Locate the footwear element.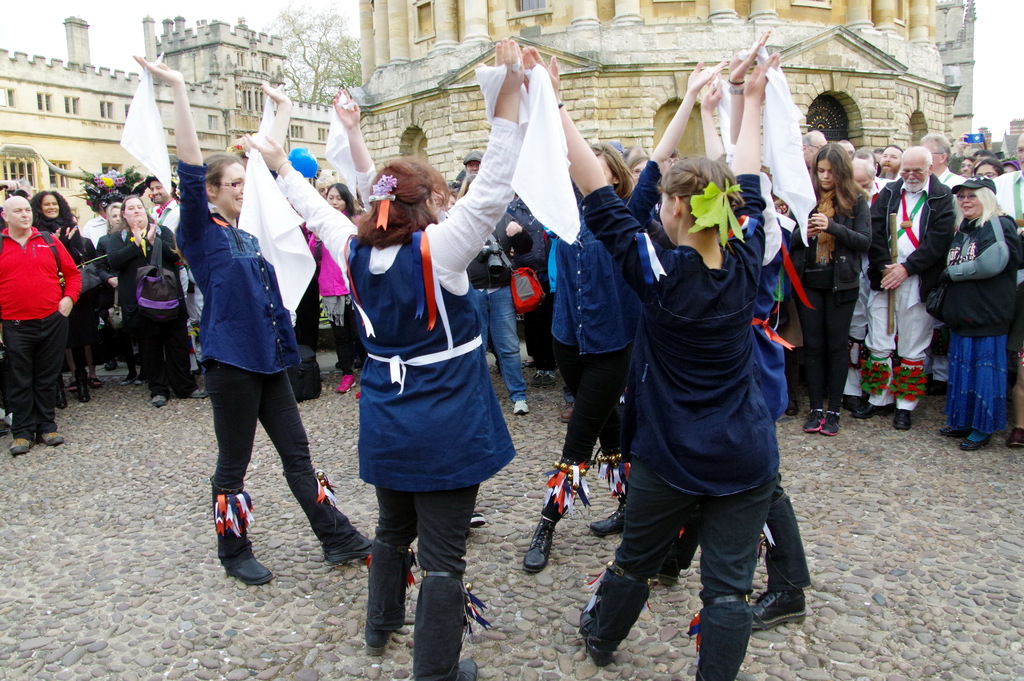
Element bbox: 6 438 32 456.
